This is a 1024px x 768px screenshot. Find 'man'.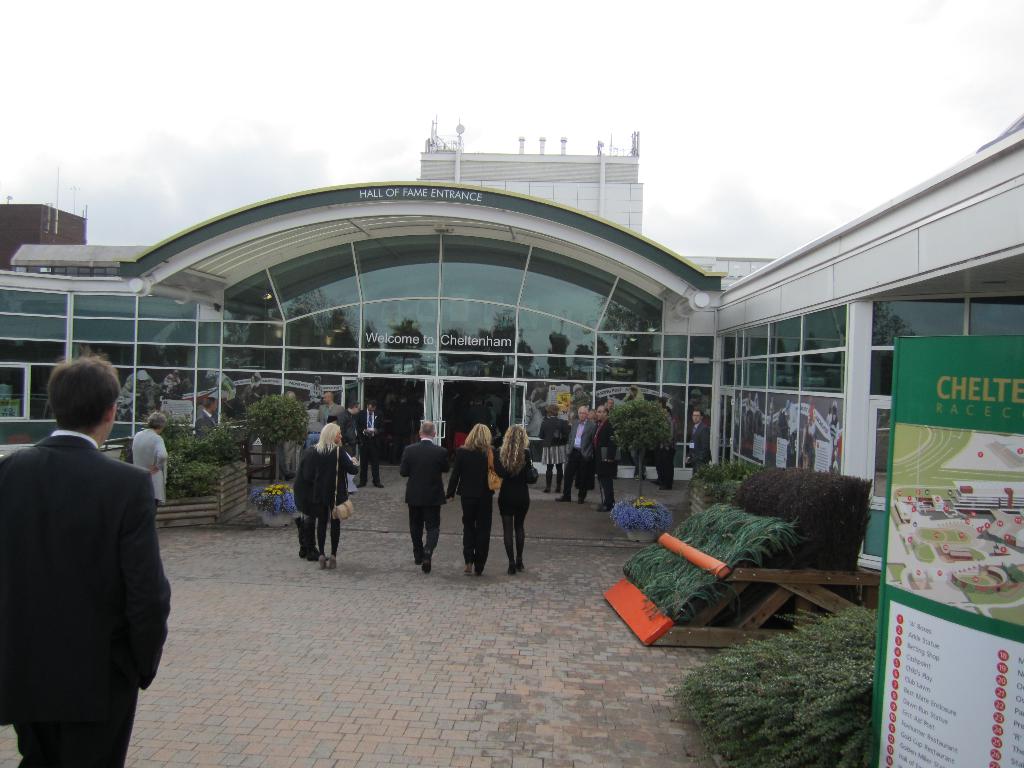
Bounding box: x1=358 y1=396 x2=385 y2=487.
